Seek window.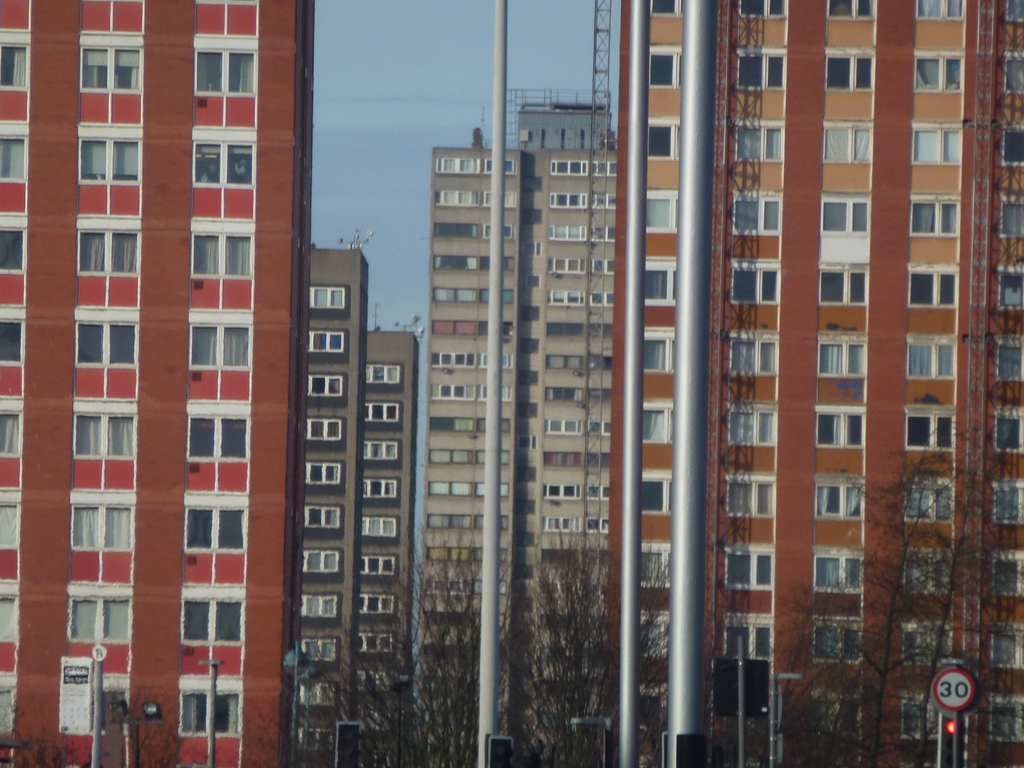
bbox=(177, 499, 246, 563).
